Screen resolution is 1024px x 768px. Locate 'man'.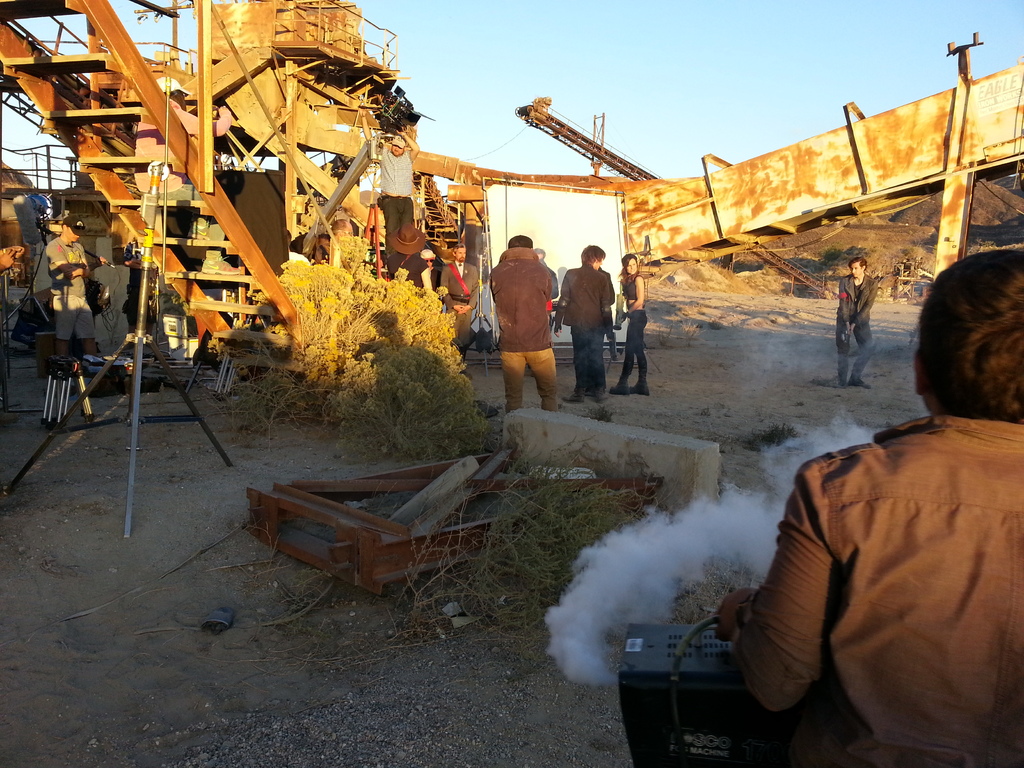
{"x1": 323, "y1": 216, "x2": 353, "y2": 266}.
